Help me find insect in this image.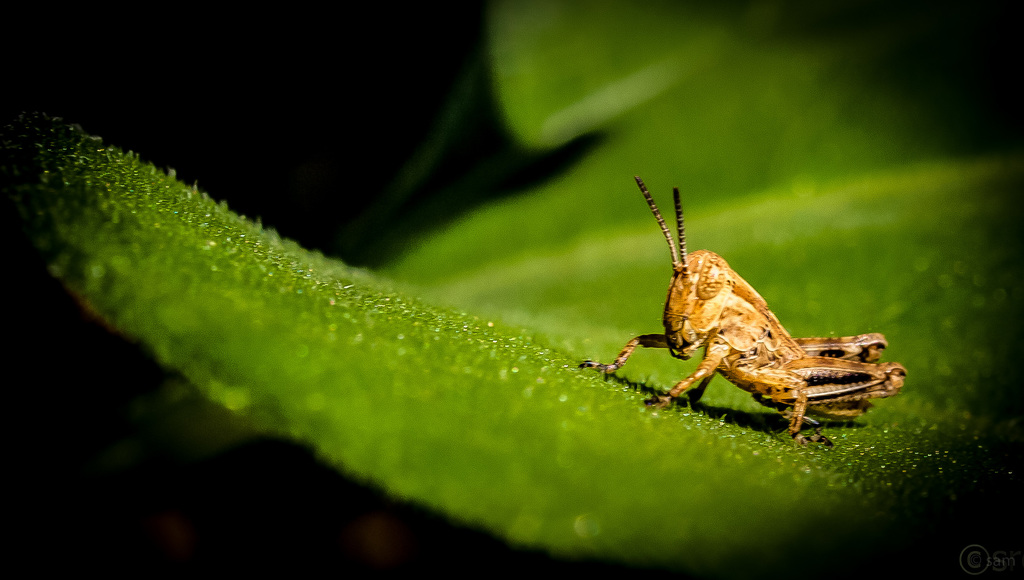
Found it: bbox=[582, 175, 913, 438].
